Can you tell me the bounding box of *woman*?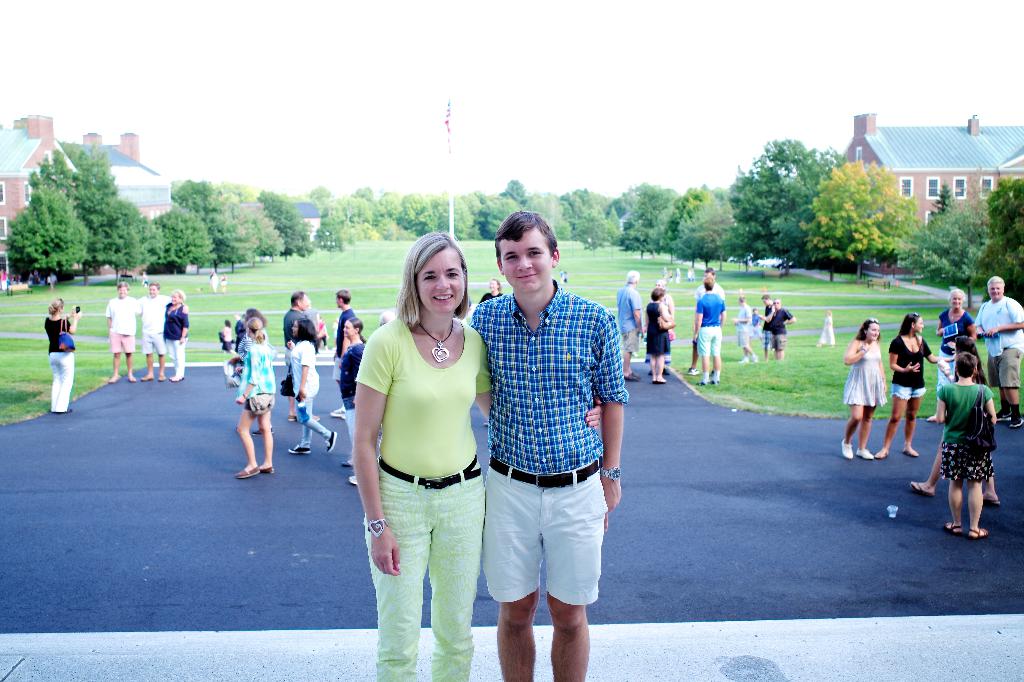
bbox=(646, 285, 676, 383).
